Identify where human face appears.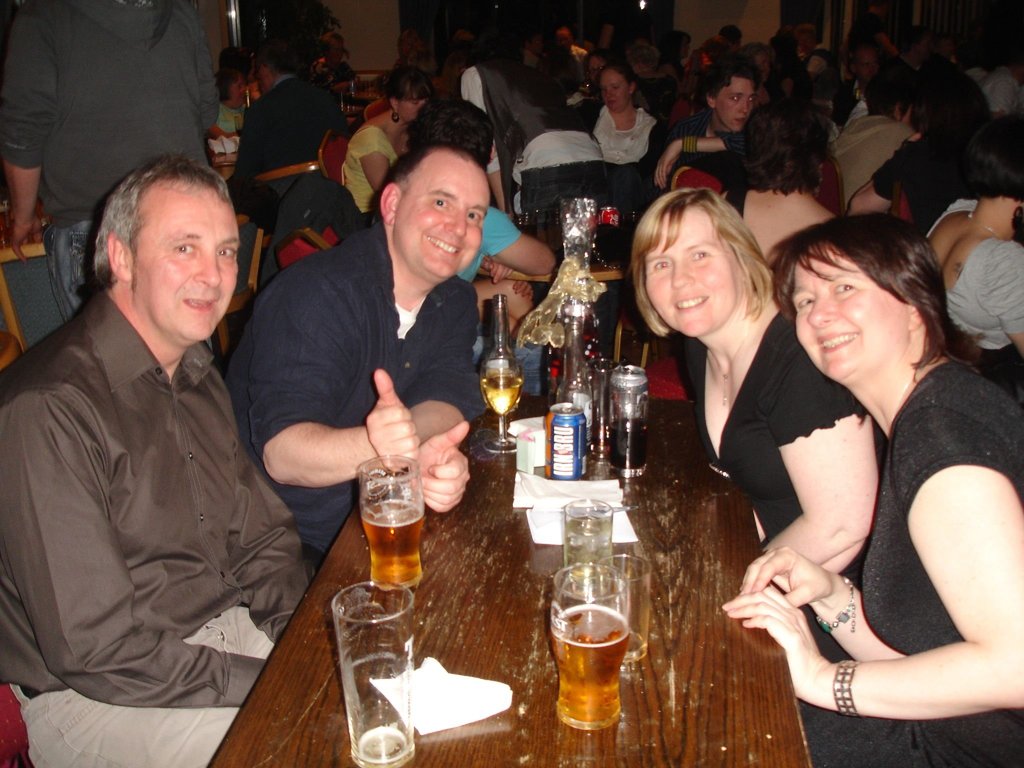
Appears at region(599, 67, 634, 111).
